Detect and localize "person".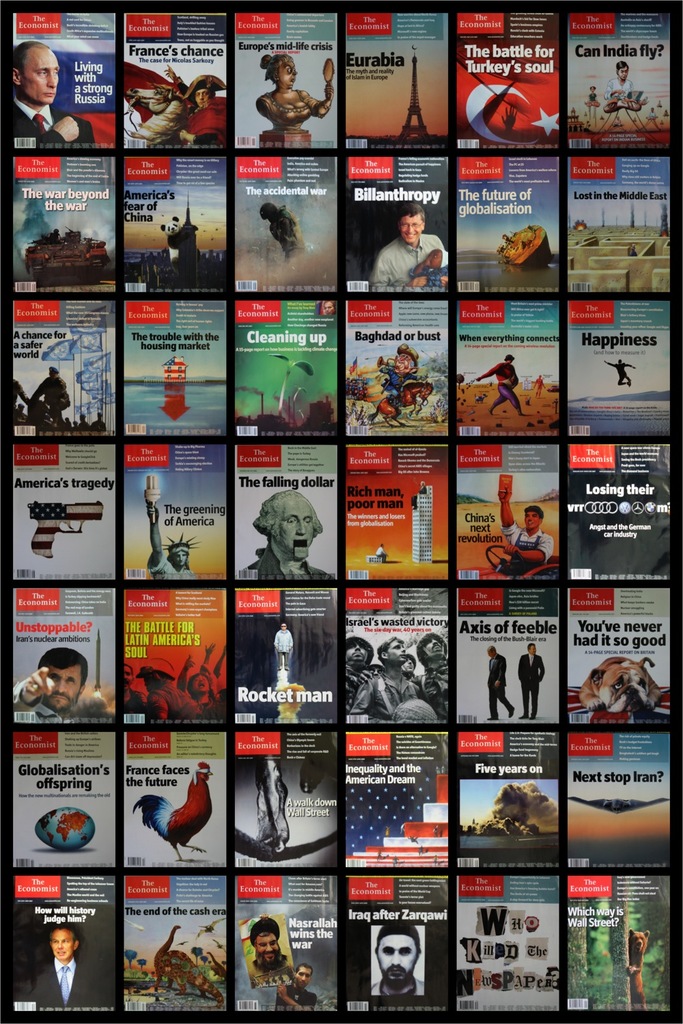
Localized at <bbox>274, 620, 294, 688</bbox>.
